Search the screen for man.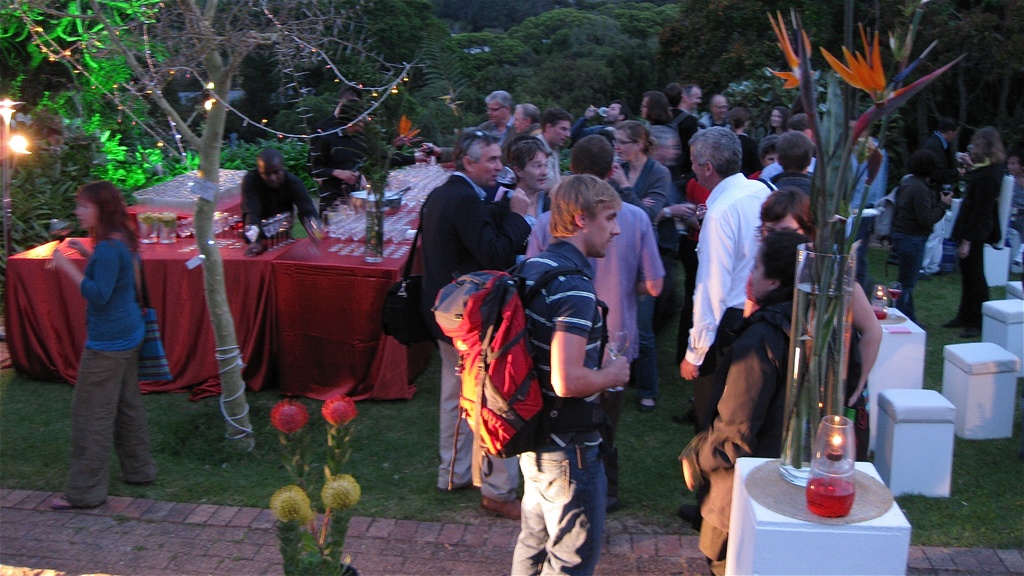
Found at (243,148,316,247).
